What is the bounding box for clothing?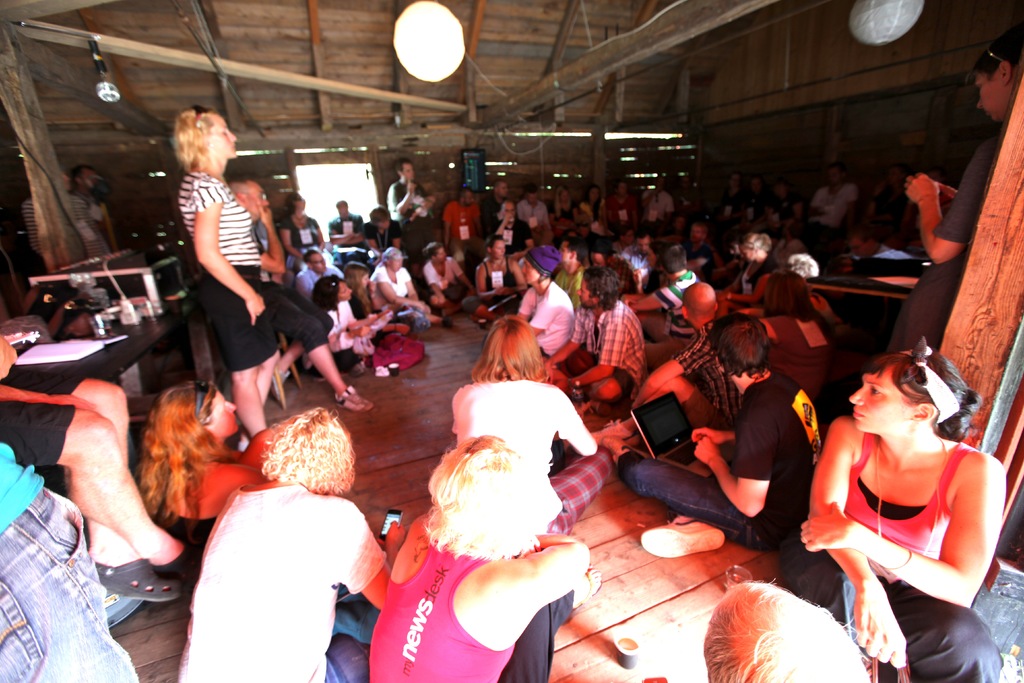
BBox(368, 256, 424, 322).
